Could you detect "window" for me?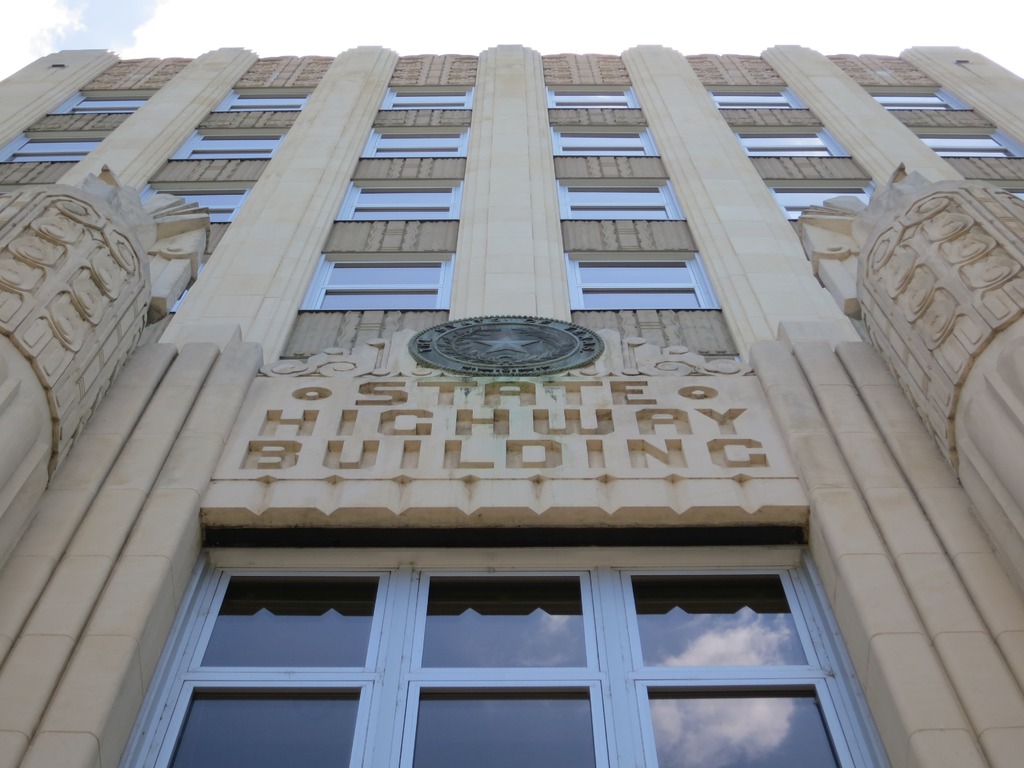
Detection result: {"x1": 550, "y1": 125, "x2": 660, "y2": 156}.
